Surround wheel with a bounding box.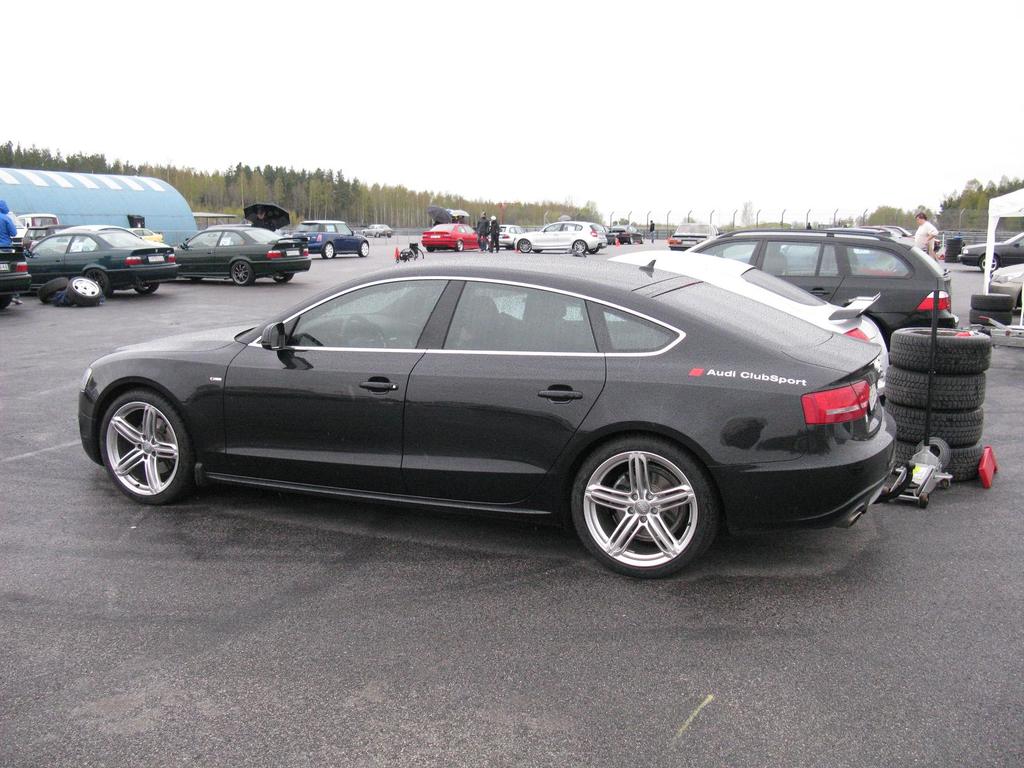
bbox(397, 248, 413, 261).
